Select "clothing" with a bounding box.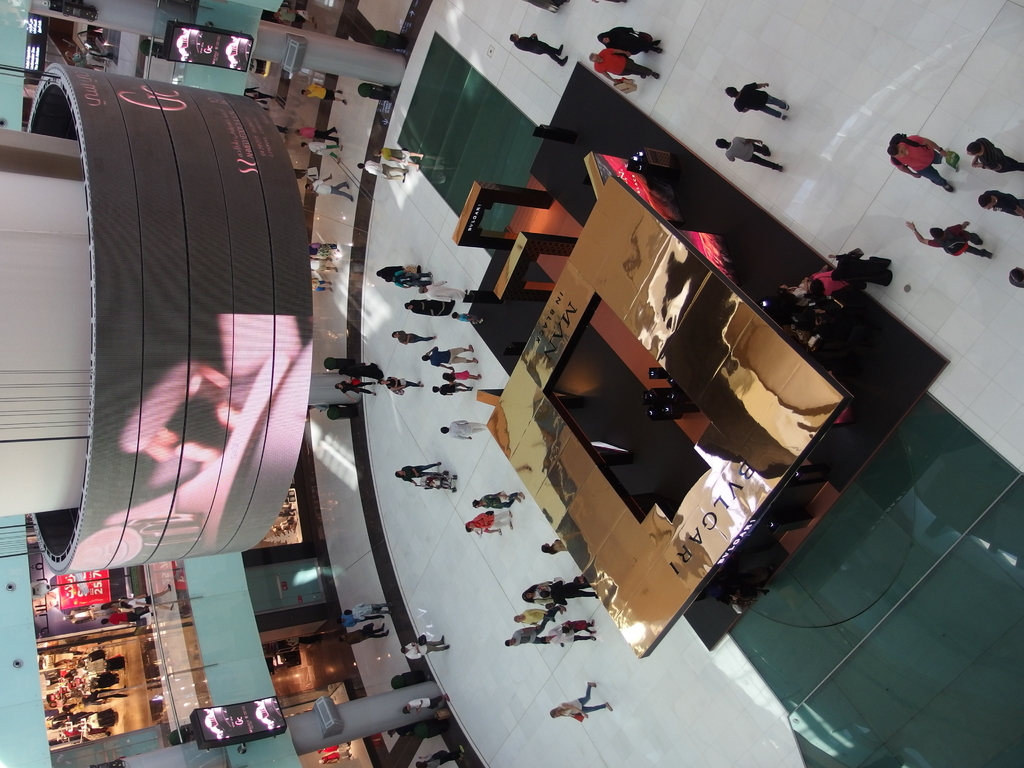
pyautogui.locateOnScreen(529, 1, 571, 4).
